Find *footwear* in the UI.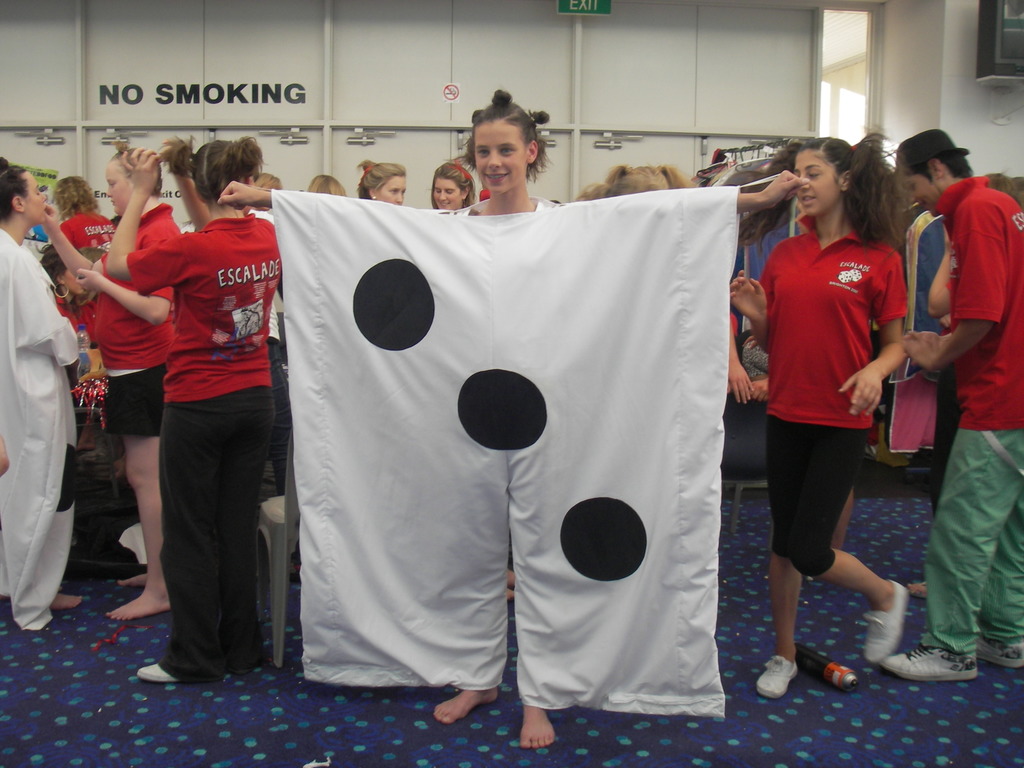
UI element at left=759, top=650, right=802, bottom=698.
